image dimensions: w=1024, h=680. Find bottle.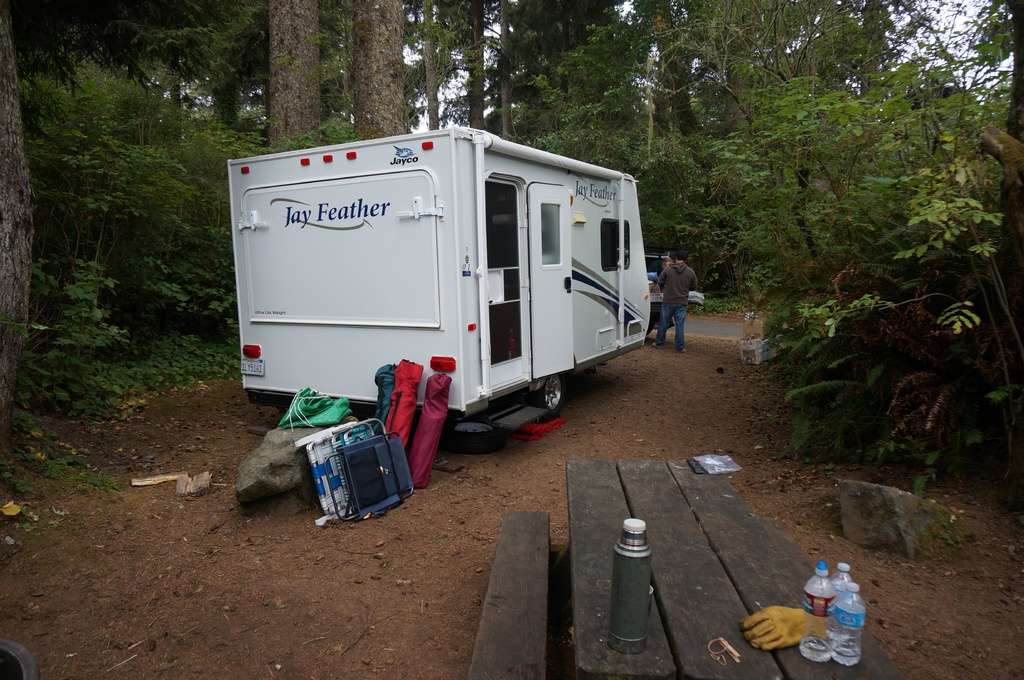
x1=823 y1=583 x2=867 y2=667.
